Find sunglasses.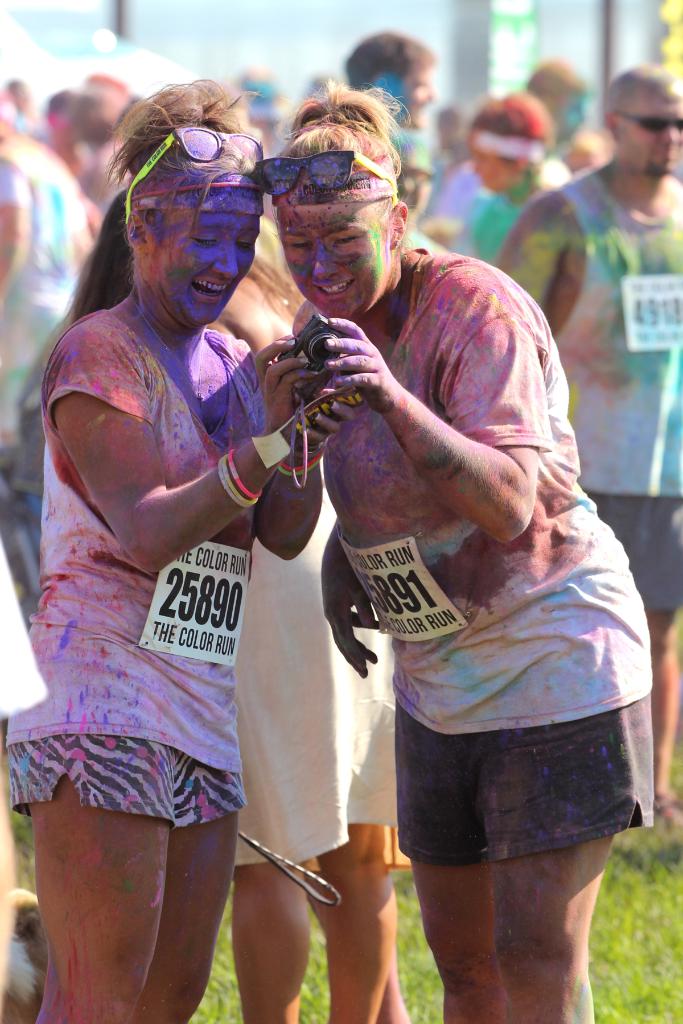
[x1=615, y1=111, x2=682, y2=134].
